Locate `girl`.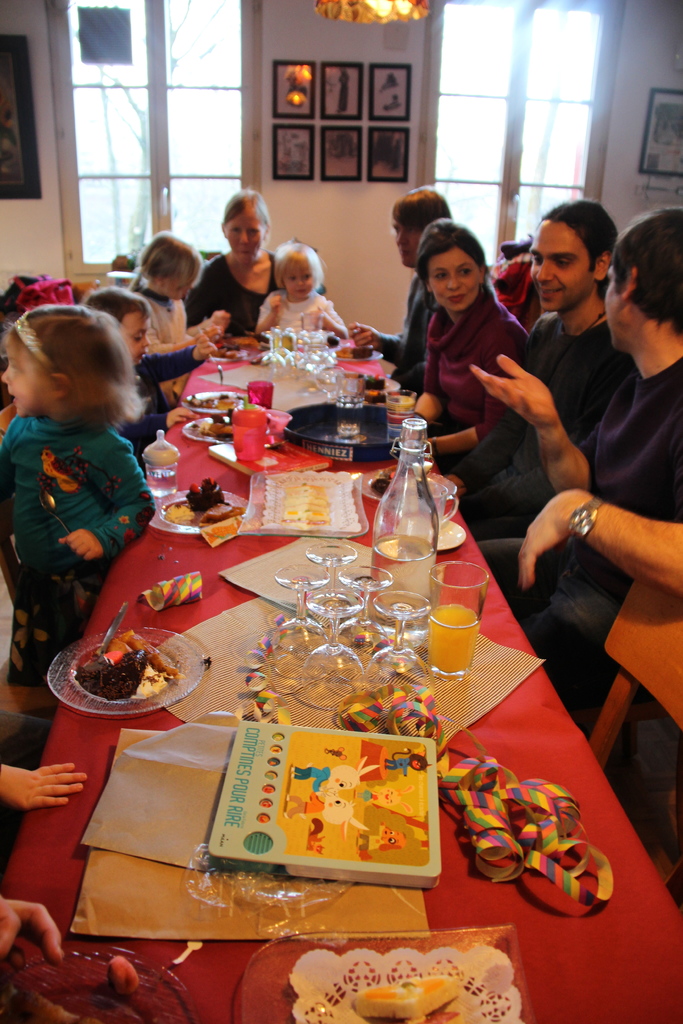
Bounding box: {"left": 253, "top": 240, "right": 350, "bottom": 340}.
